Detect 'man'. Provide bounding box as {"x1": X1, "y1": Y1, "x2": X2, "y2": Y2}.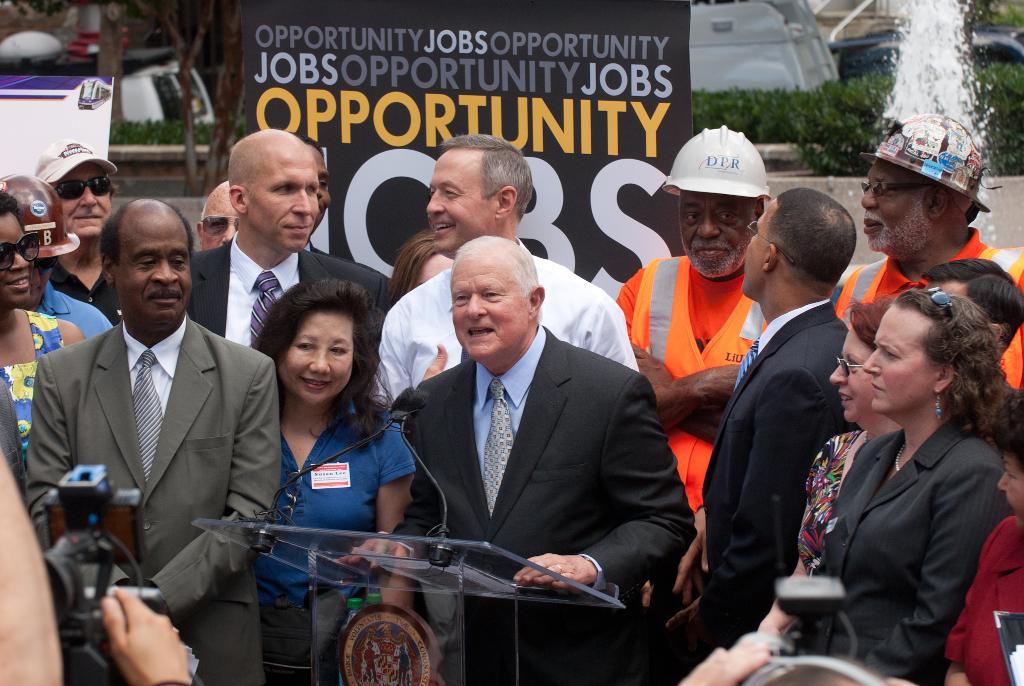
{"x1": 192, "y1": 176, "x2": 244, "y2": 249}.
